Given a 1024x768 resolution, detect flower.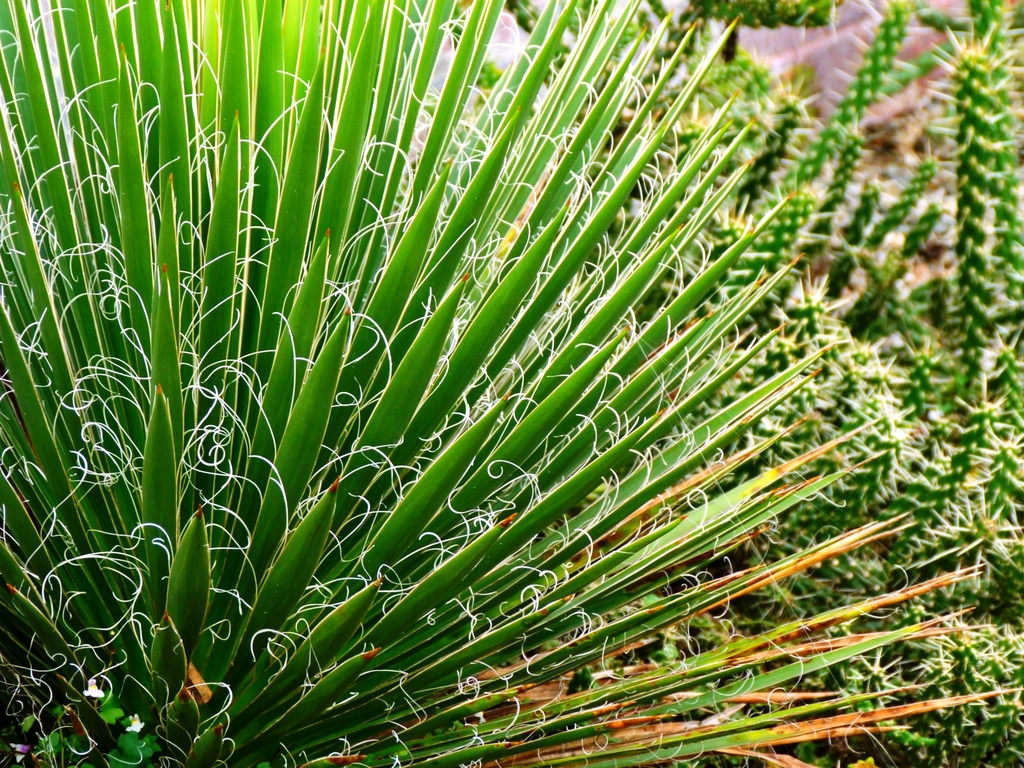
rect(125, 712, 147, 733).
